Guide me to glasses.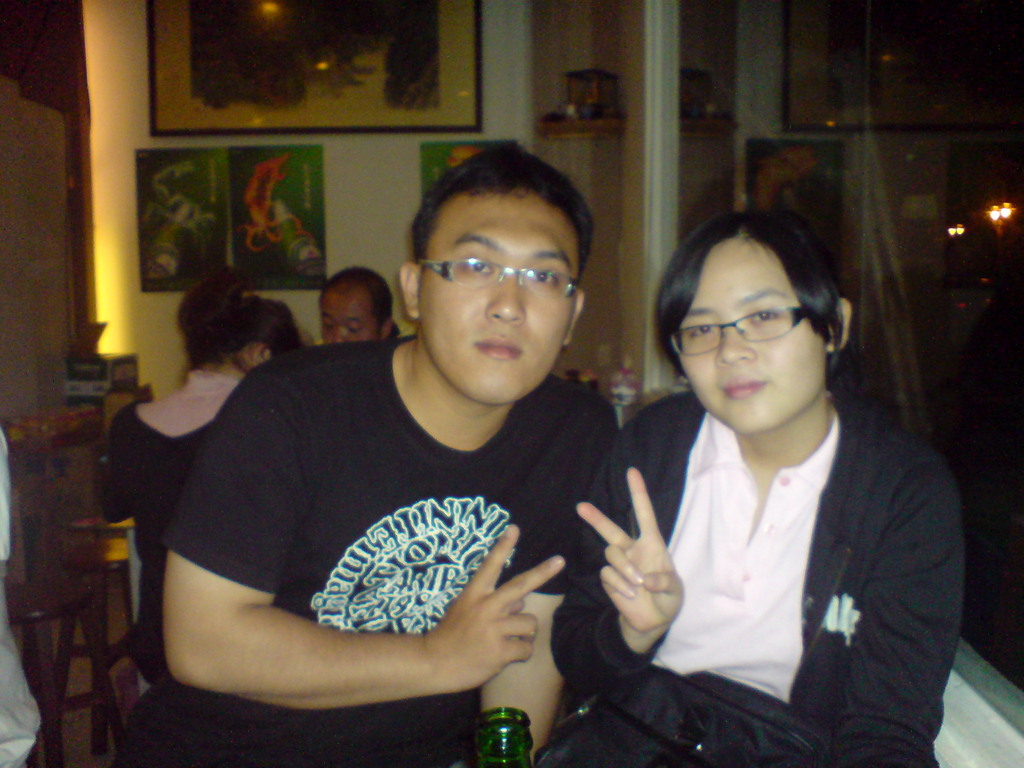
Guidance: bbox=(670, 305, 816, 351).
